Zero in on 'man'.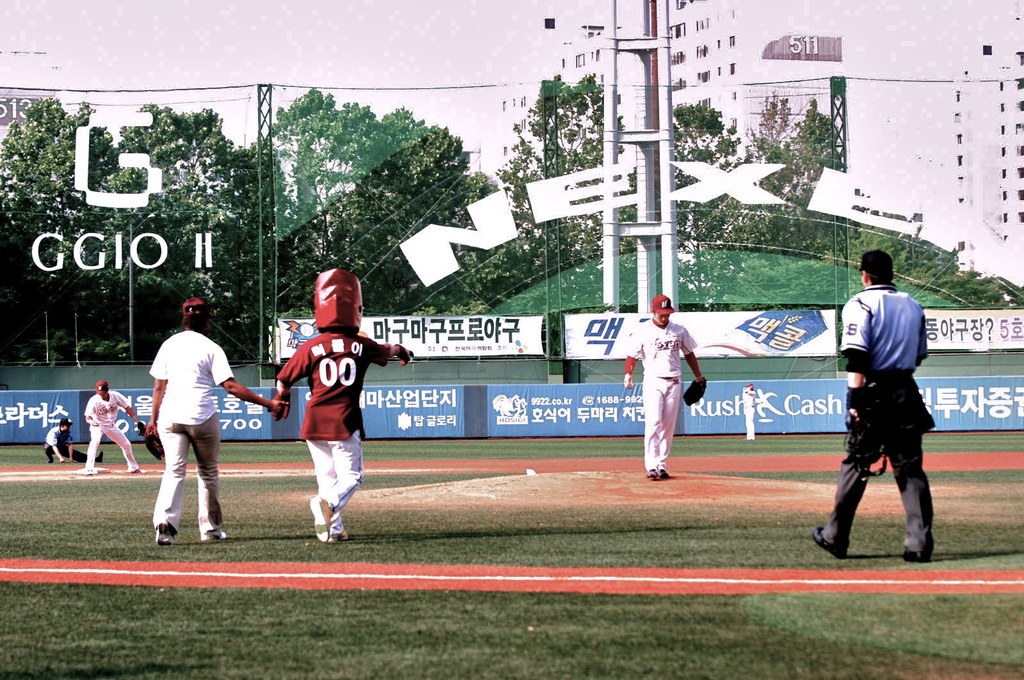
Zeroed in: Rect(625, 294, 701, 480).
